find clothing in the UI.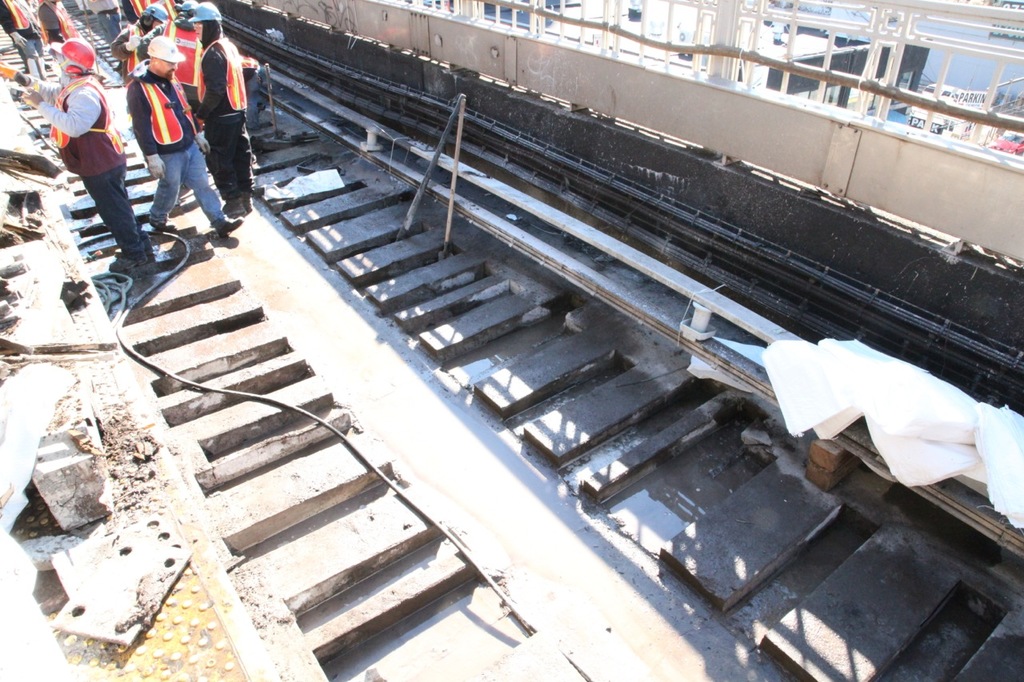
UI element at (126, 67, 198, 152).
